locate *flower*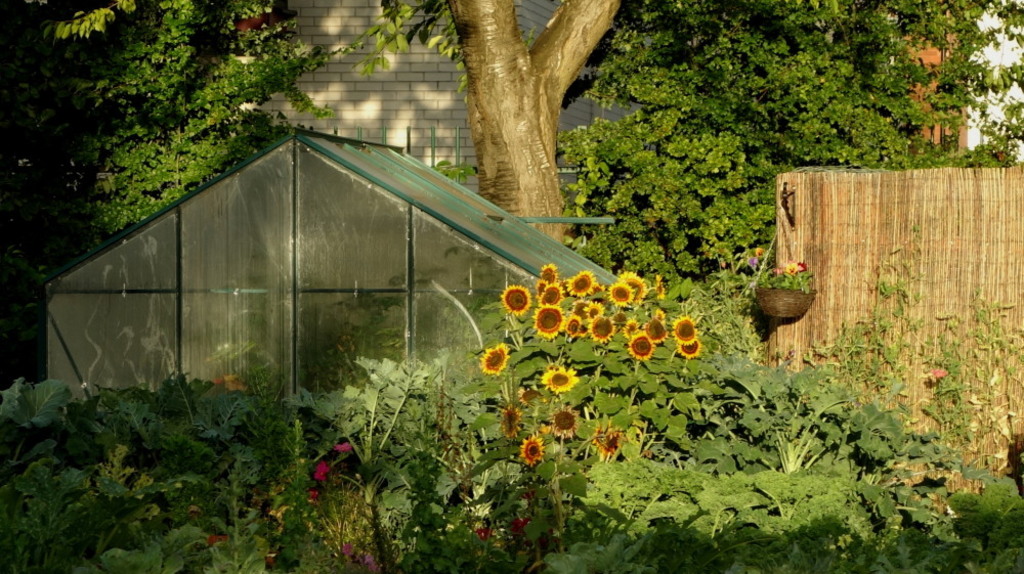
(653,302,669,328)
